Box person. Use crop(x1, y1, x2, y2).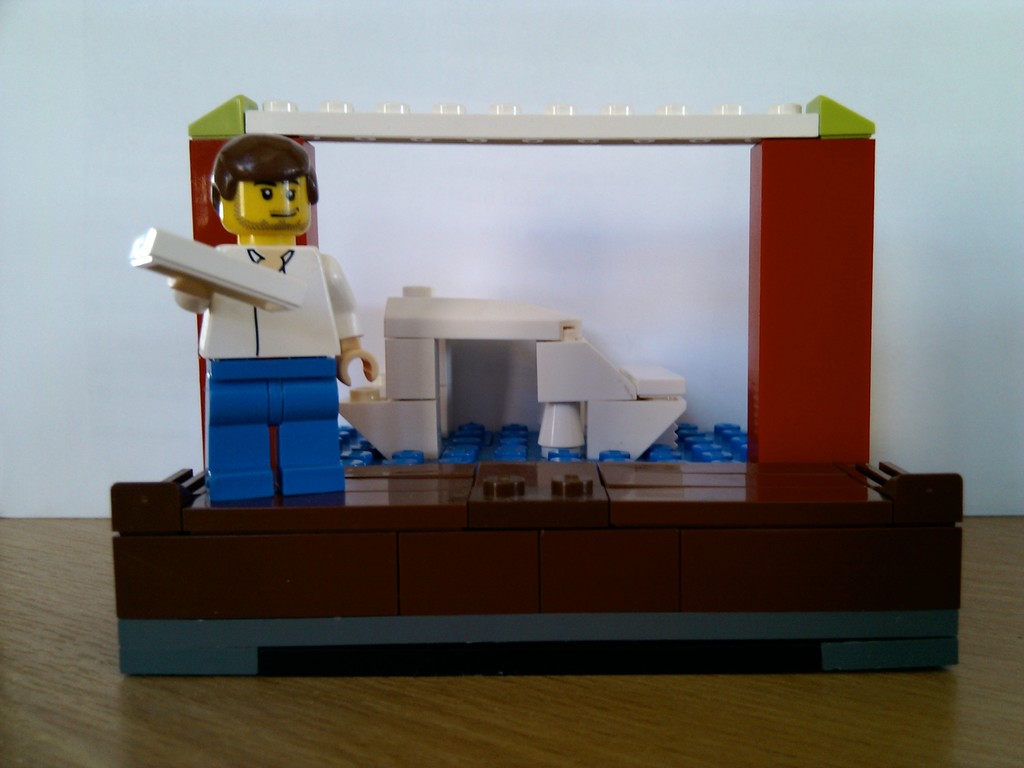
crop(153, 116, 364, 509).
